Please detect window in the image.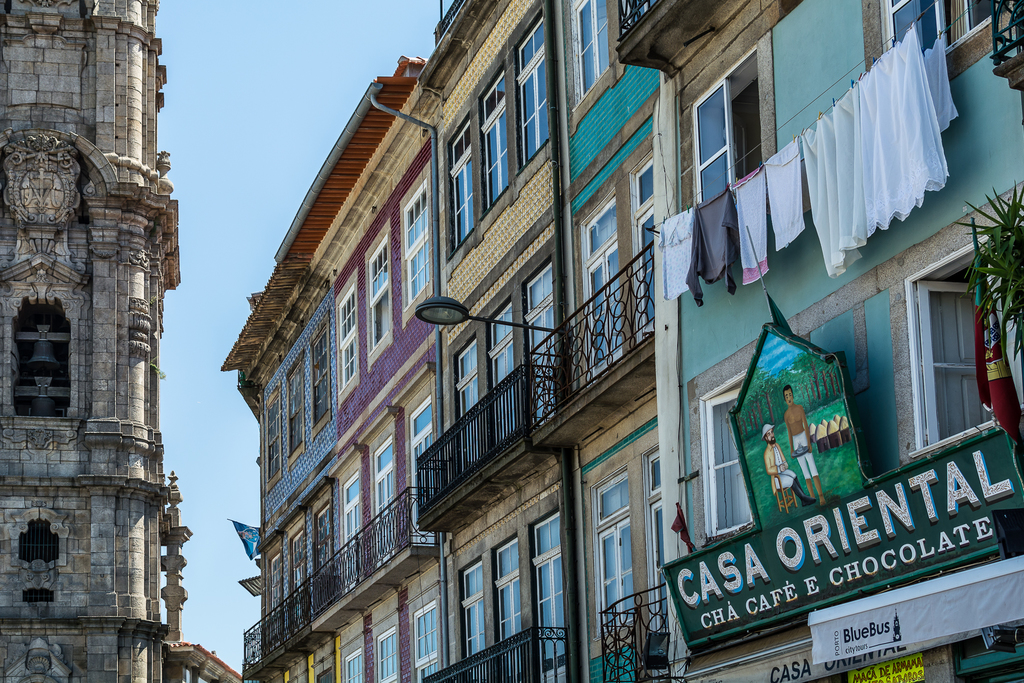
region(916, 248, 1011, 454).
